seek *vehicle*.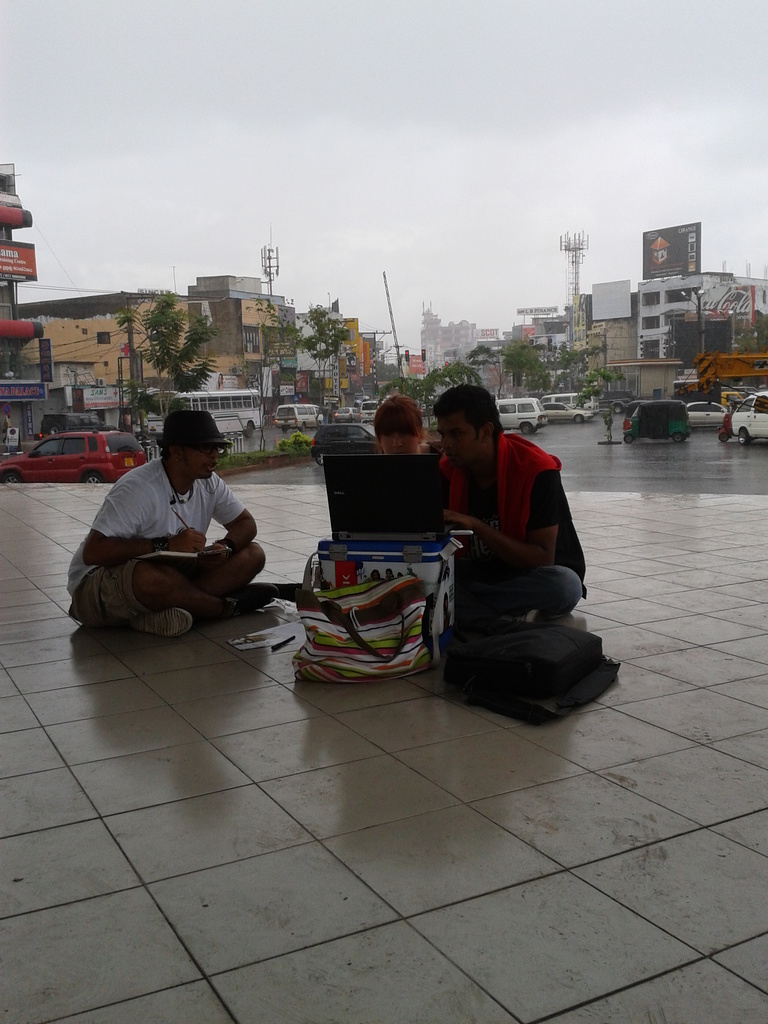
bbox(504, 396, 551, 433).
